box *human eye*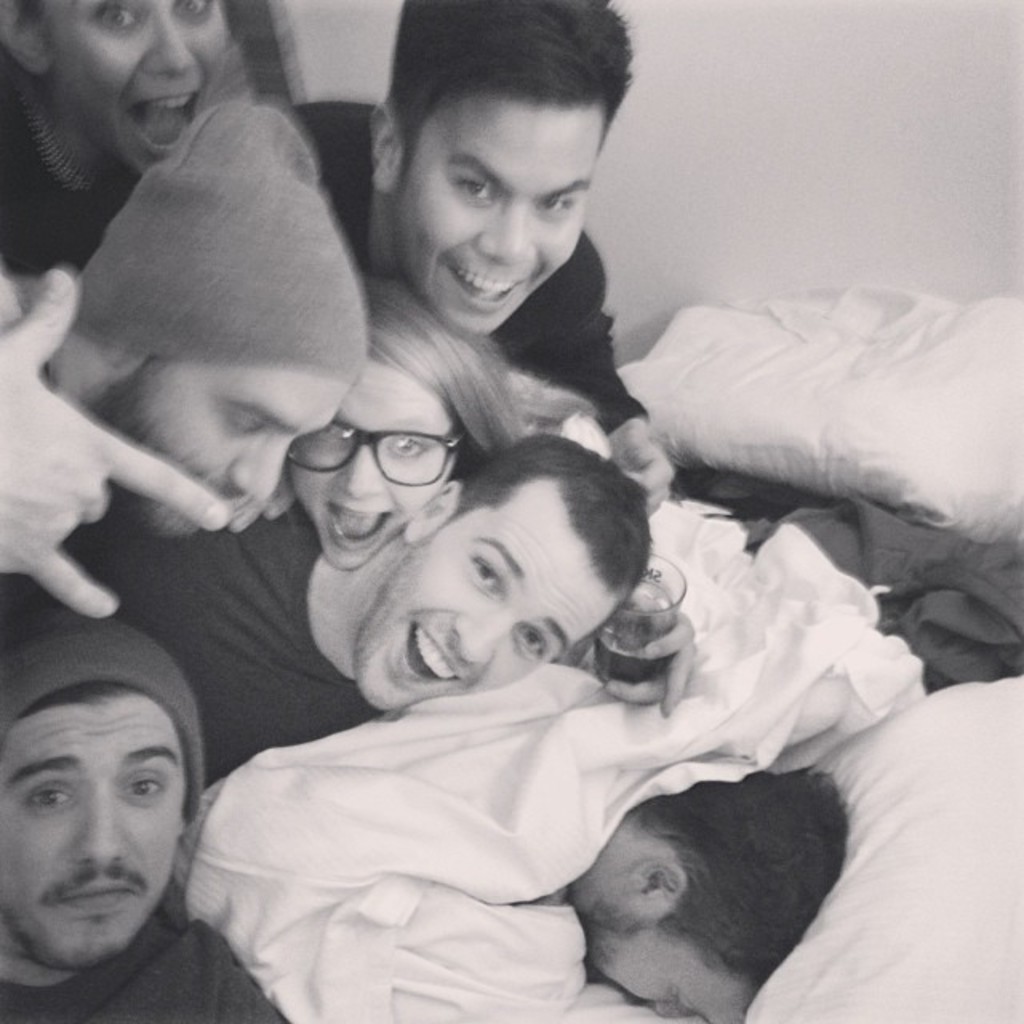
<region>118, 770, 168, 800</region>
